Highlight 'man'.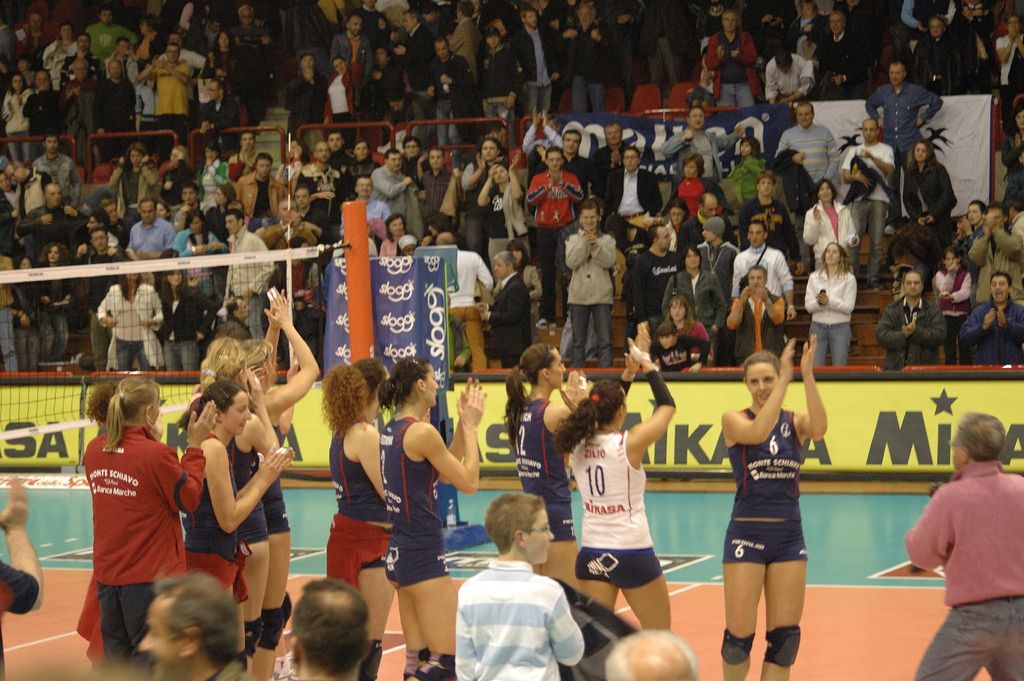
Highlighted region: <region>220, 197, 271, 346</region>.
